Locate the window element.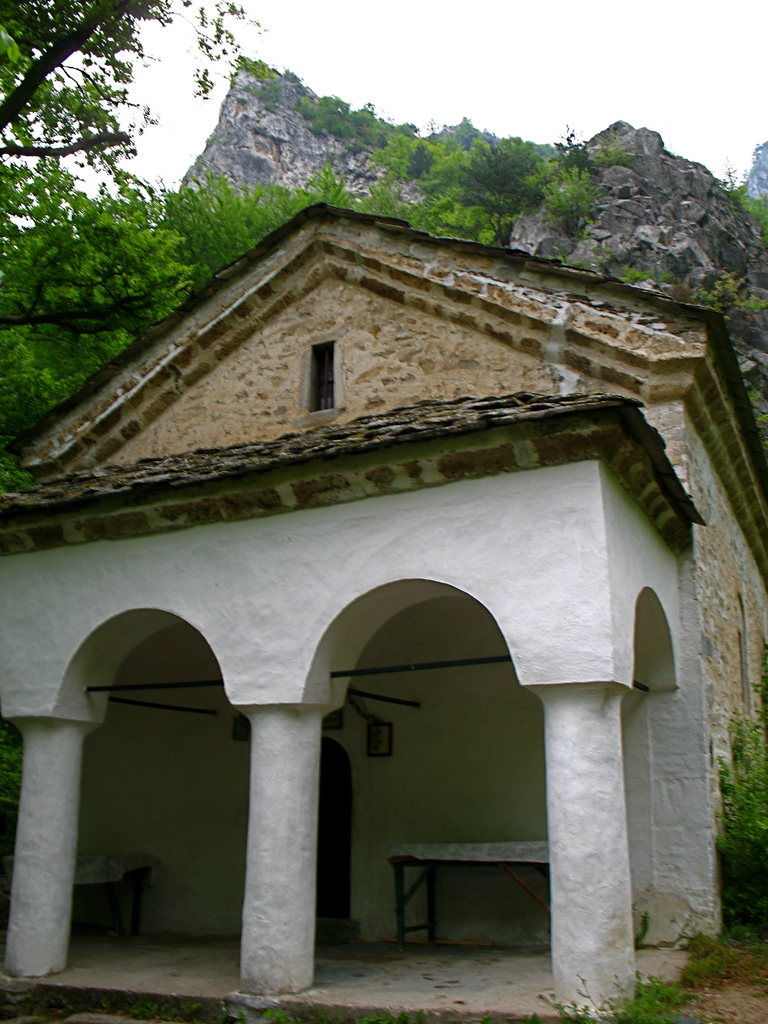
Element bbox: crop(306, 340, 335, 413).
